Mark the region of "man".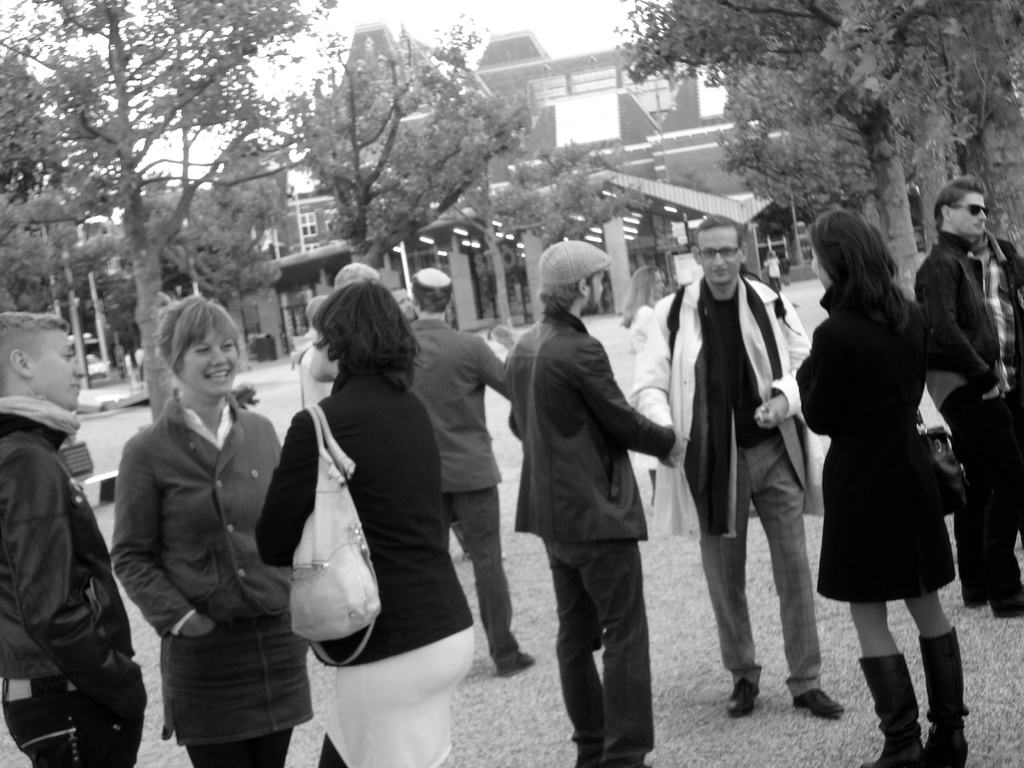
Region: {"left": 969, "top": 227, "right": 1023, "bottom": 536}.
